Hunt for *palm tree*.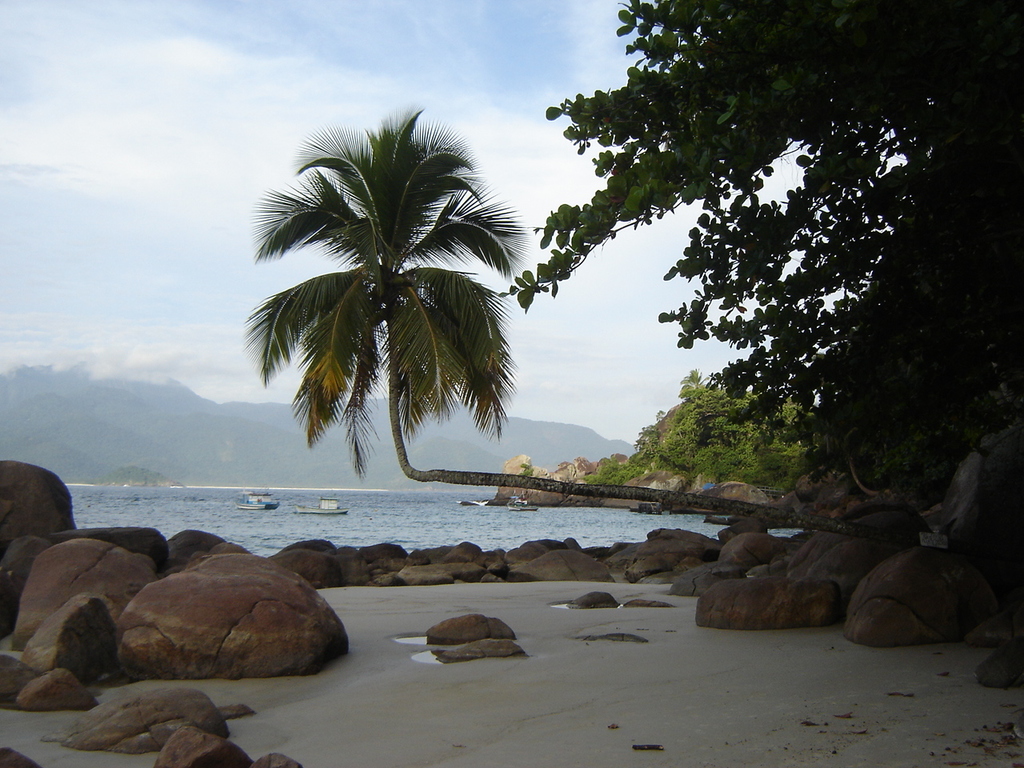
Hunted down at [299, 125, 520, 472].
